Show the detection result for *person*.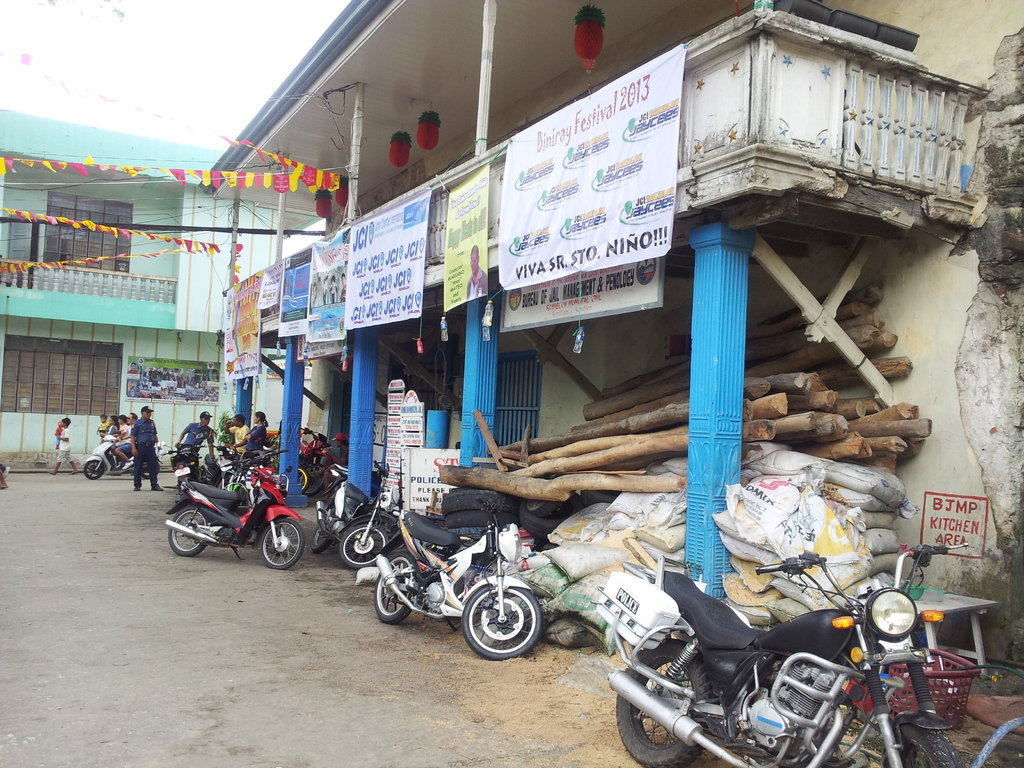
227/410/257/459.
